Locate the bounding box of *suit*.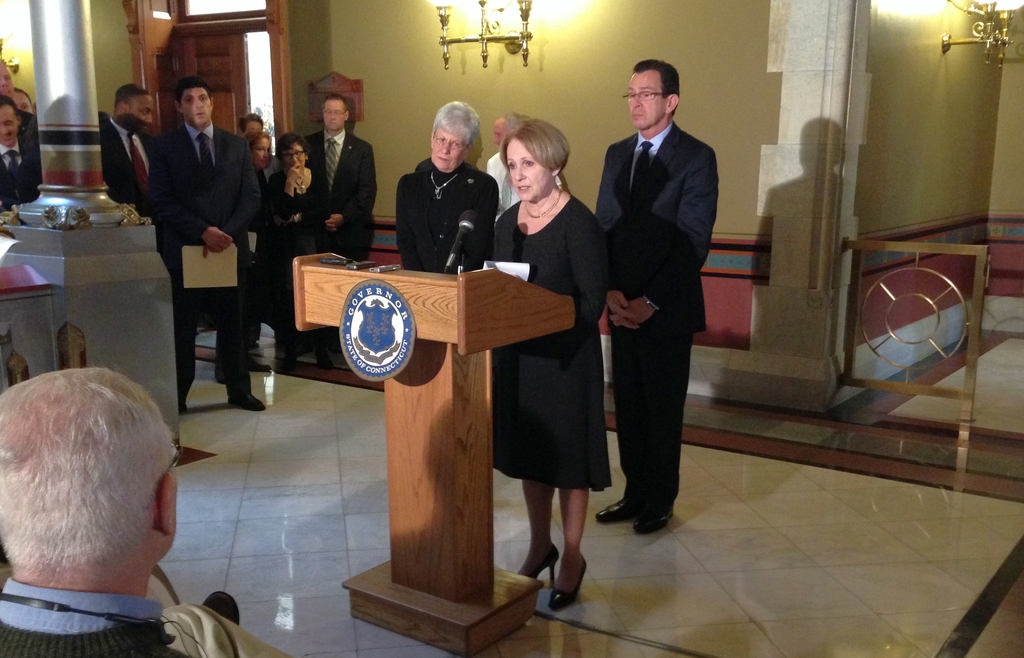
Bounding box: detection(595, 124, 723, 504).
